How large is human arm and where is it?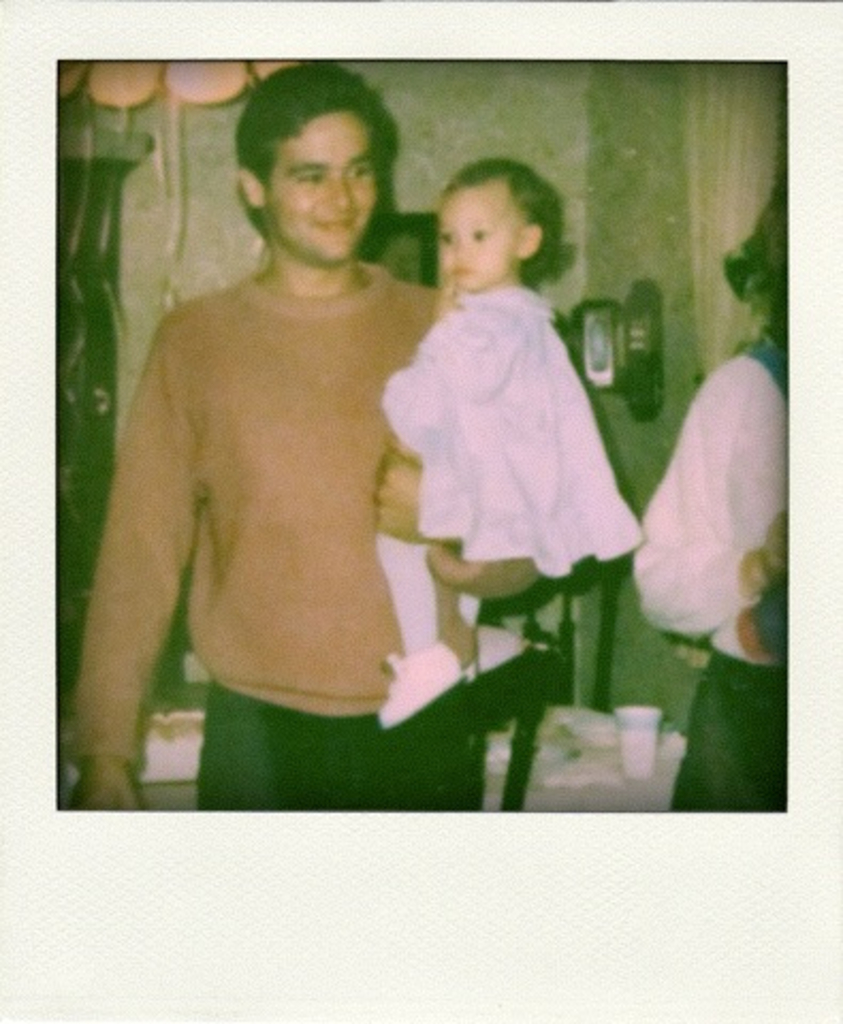
Bounding box: locate(369, 444, 450, 548).
